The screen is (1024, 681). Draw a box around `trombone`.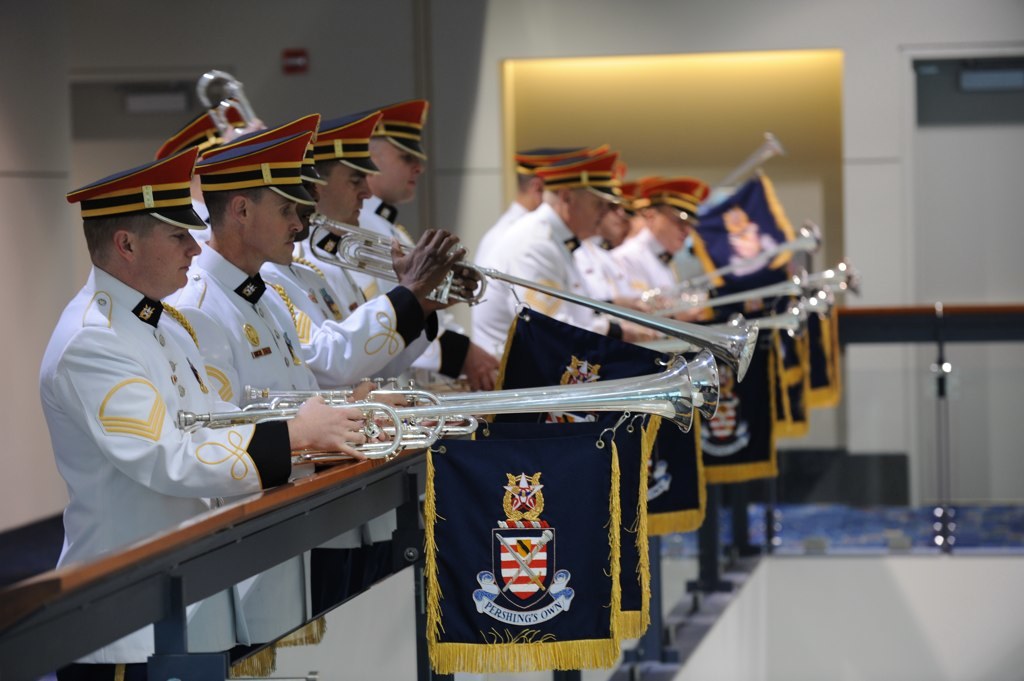
(left=240, top=340, right=720, bottom=419).
